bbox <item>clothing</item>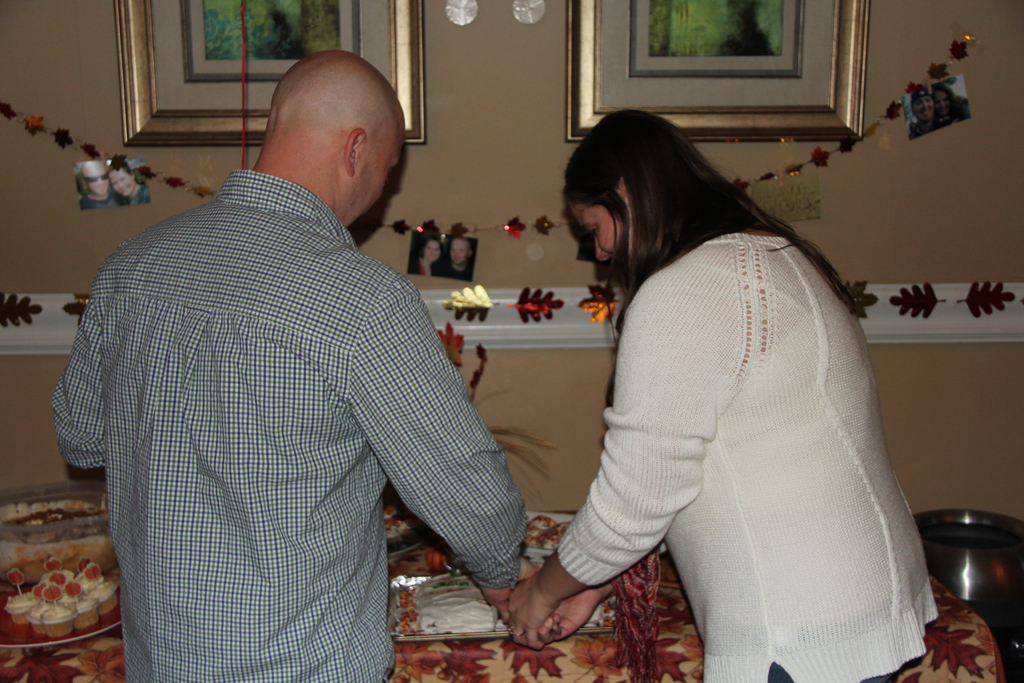
{"left": 50, "top": 168, "right": 530, "bottom": 682}
